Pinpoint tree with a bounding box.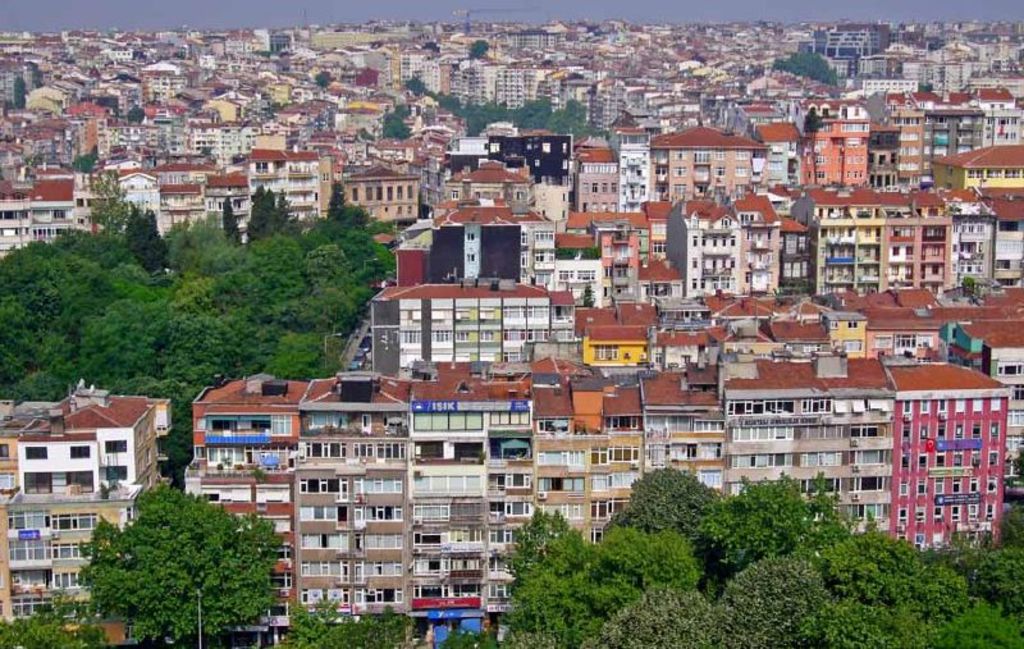
l=760, t=51, r=840, b=82.
